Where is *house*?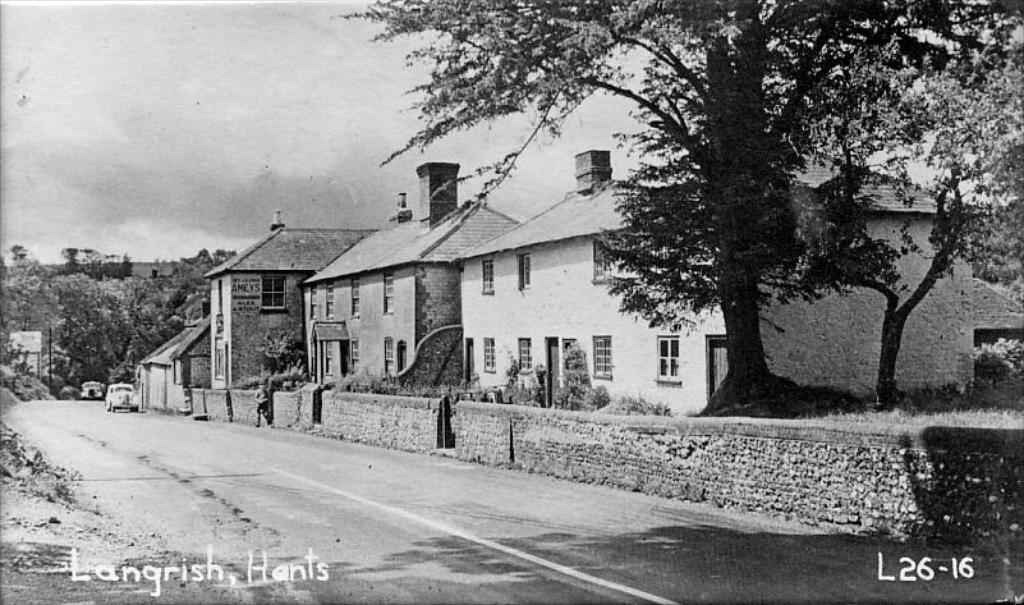
136/307/220/418.
